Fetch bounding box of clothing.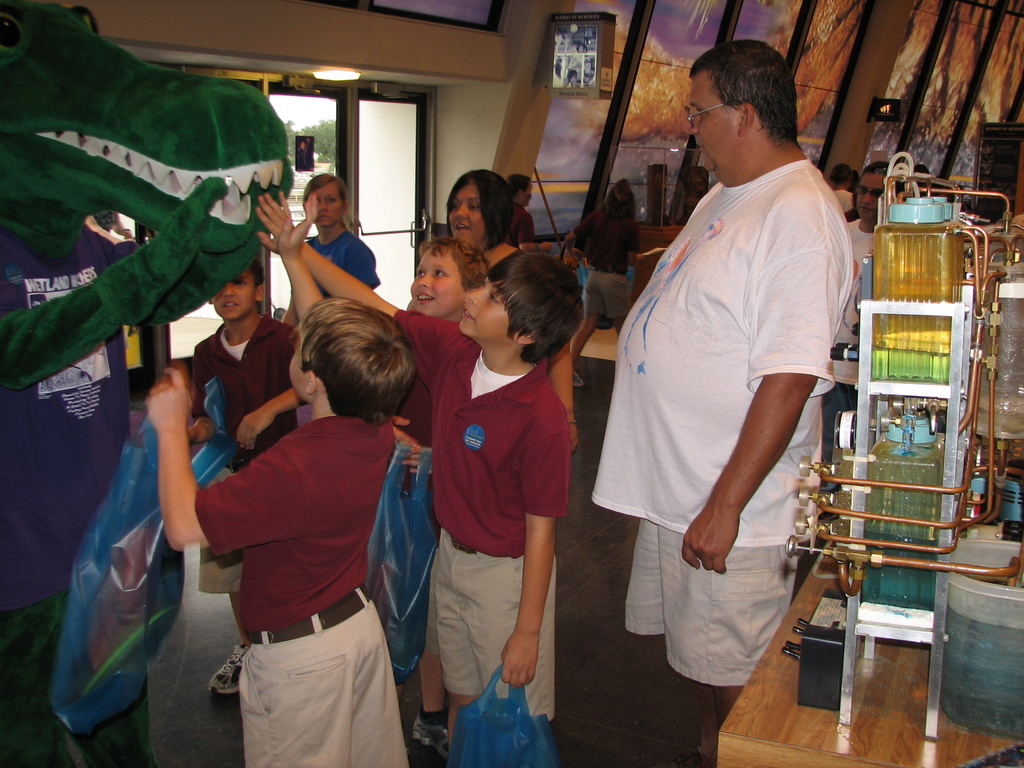
Bbox: 196,413,412,767.
